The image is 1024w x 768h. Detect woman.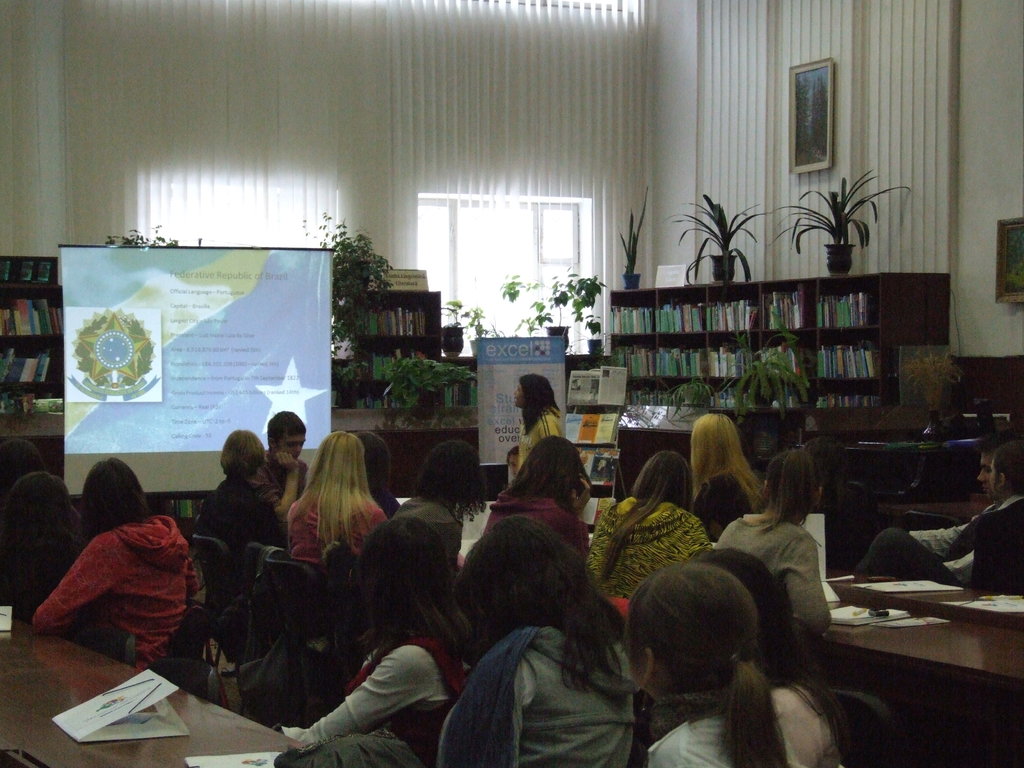
Detection: 686/408/760/540.
